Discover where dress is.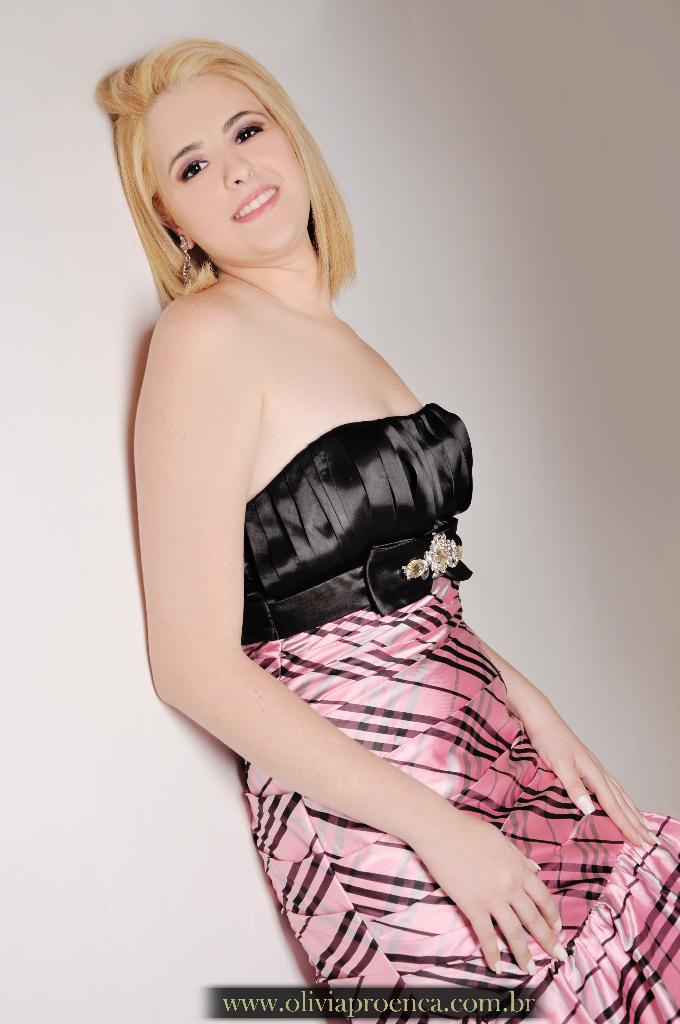
Discovered at bbox=(240, 403, 679, 1023).
